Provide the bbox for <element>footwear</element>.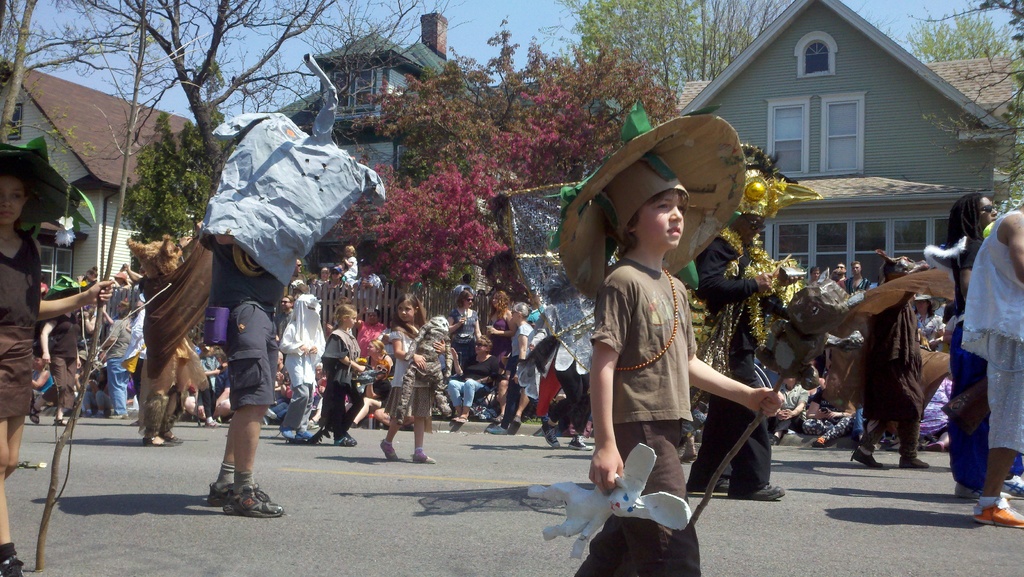
BBox(202, 418, 223, 429).
